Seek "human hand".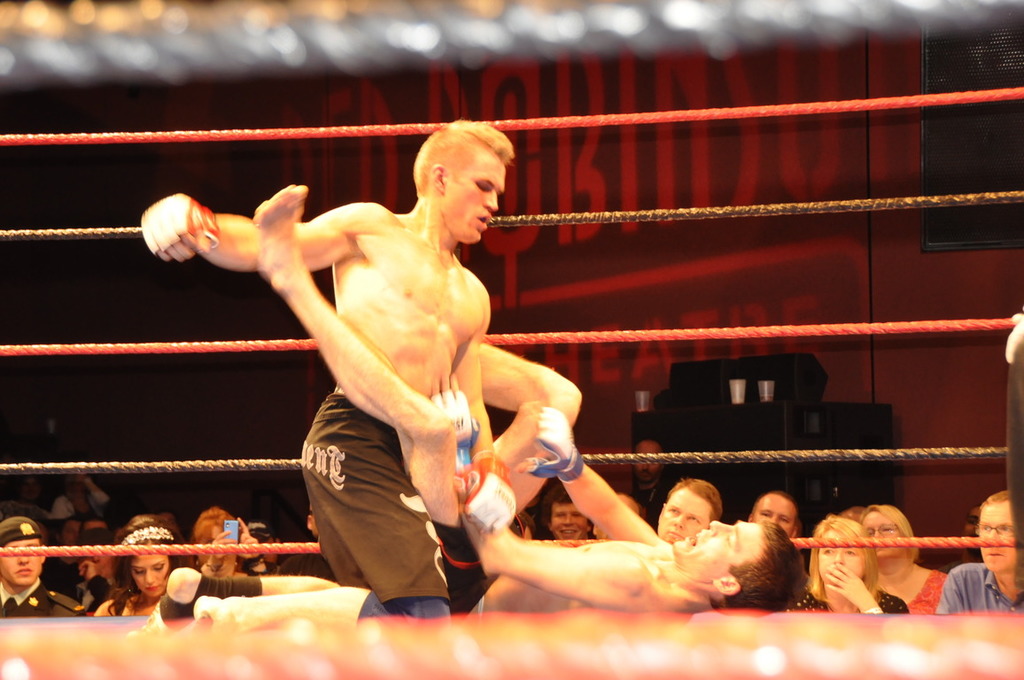
crop(139, 182, 224, 267).
